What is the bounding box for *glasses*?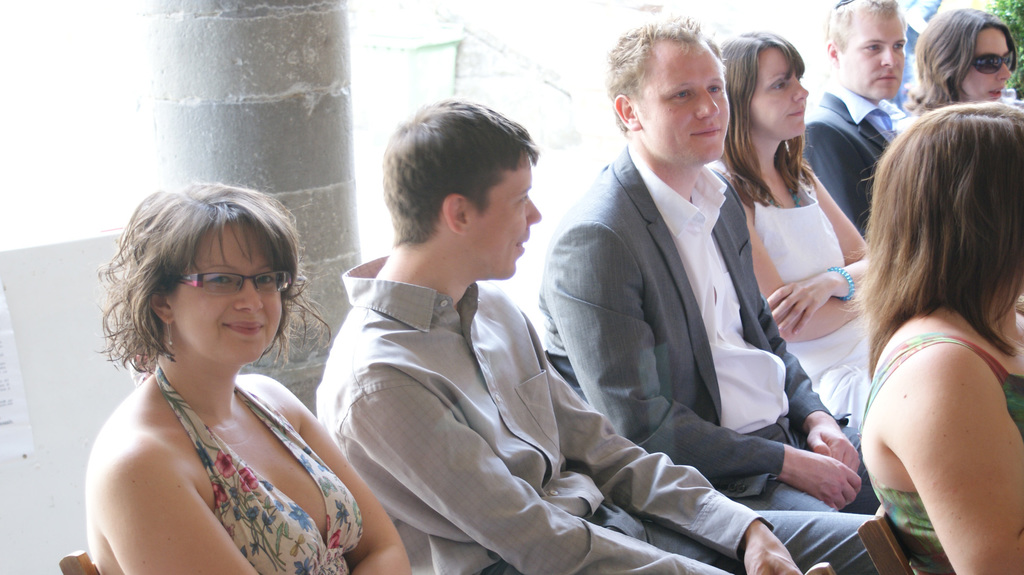
Rect(173, 266, 304, 298).
